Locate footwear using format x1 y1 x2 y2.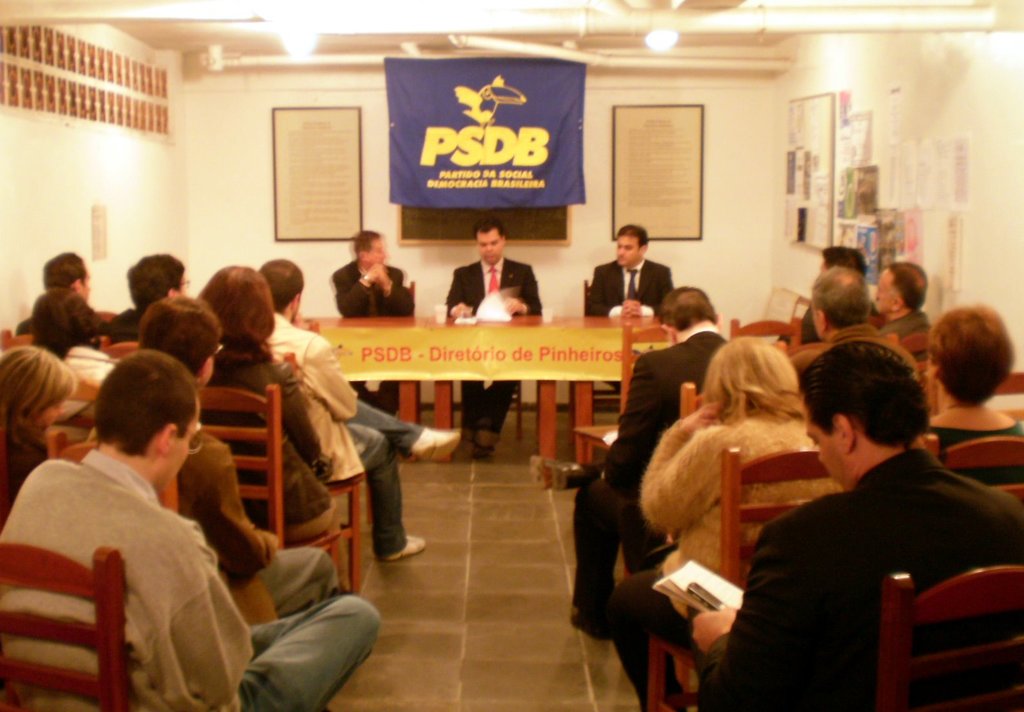
540 460 587 490.
